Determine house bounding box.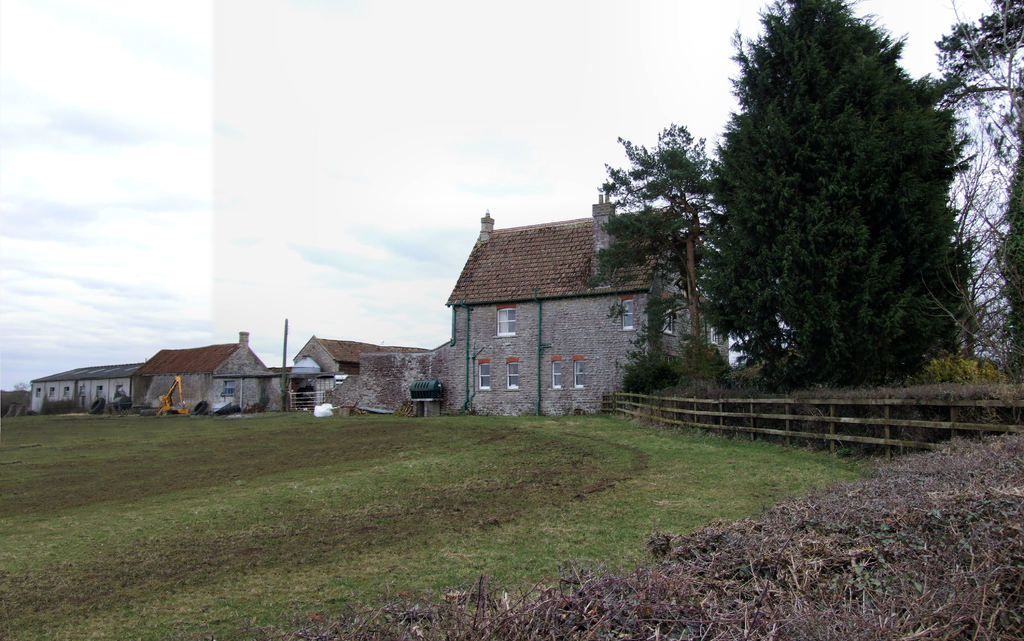
Determined: bbox=[364, 187, 683, 427].
